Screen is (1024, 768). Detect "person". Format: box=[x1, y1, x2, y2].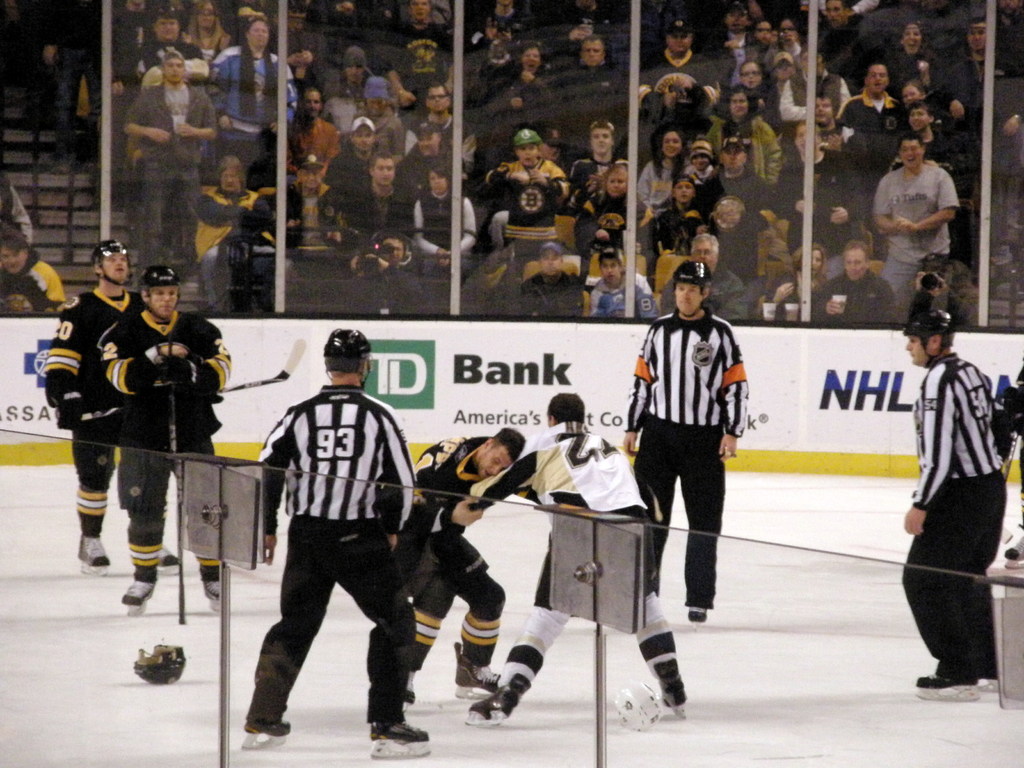
box=[760, 236, 840, 316].
